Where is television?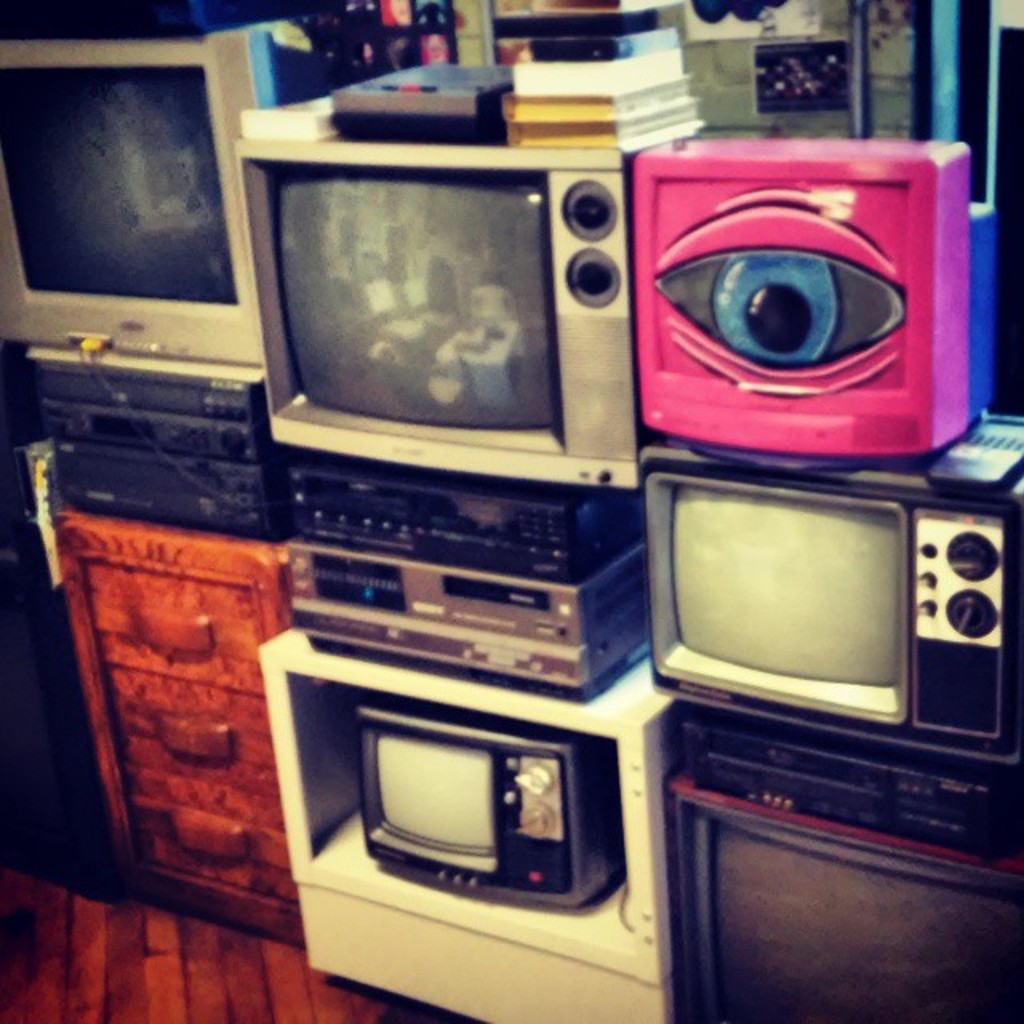
bbox(624, 109, 974, 456).
